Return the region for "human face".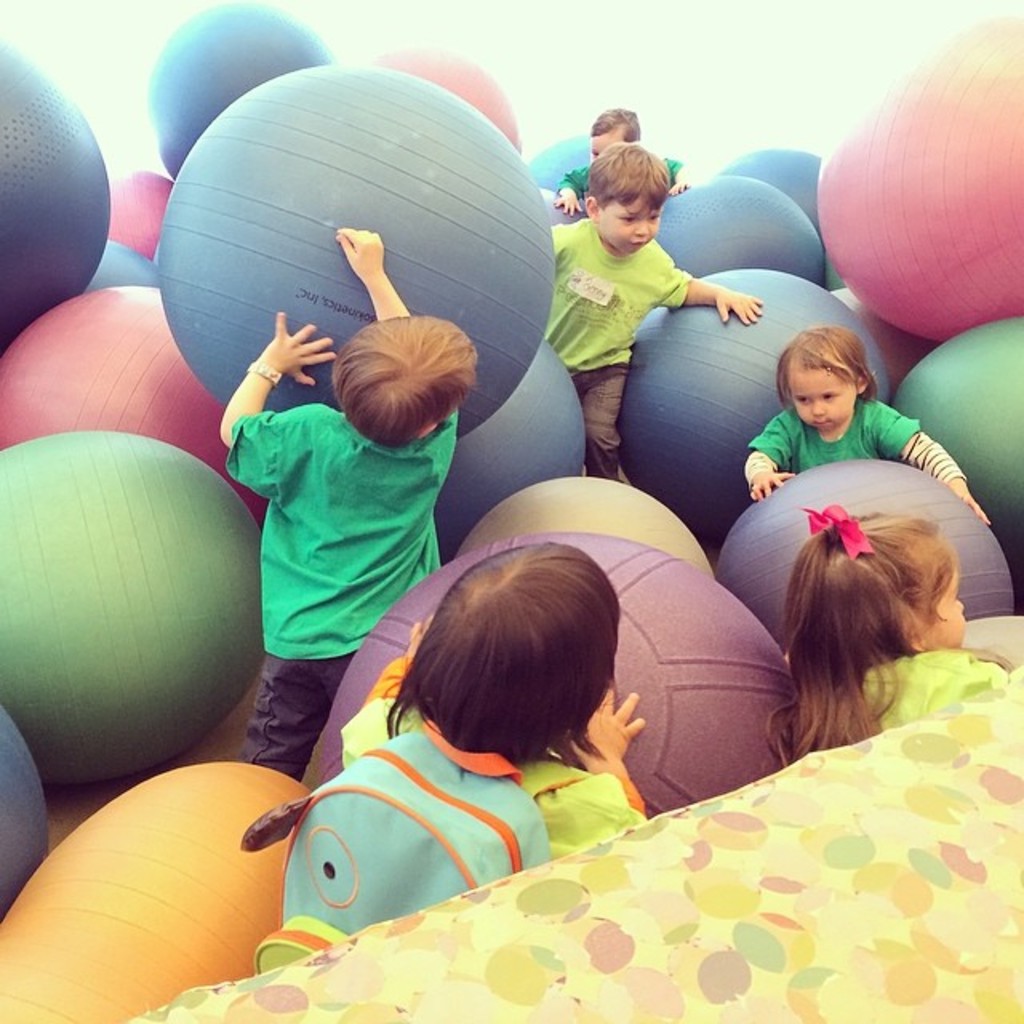
589, 128, 621, 162.
